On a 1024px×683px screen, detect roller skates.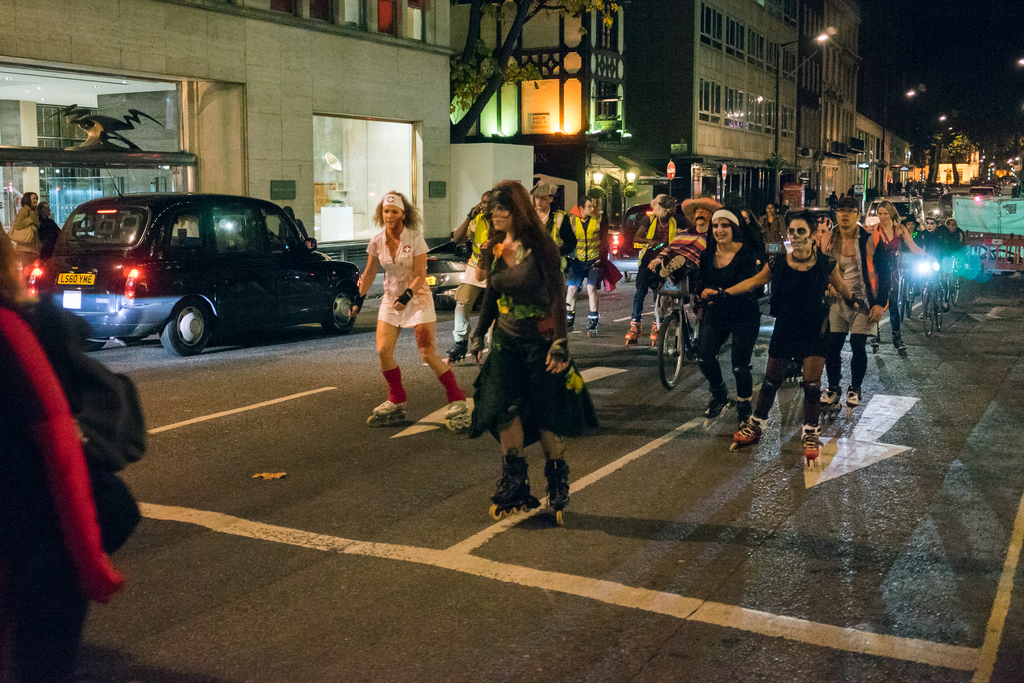
(x1=541, y1=457, x2=573, y2=526).
